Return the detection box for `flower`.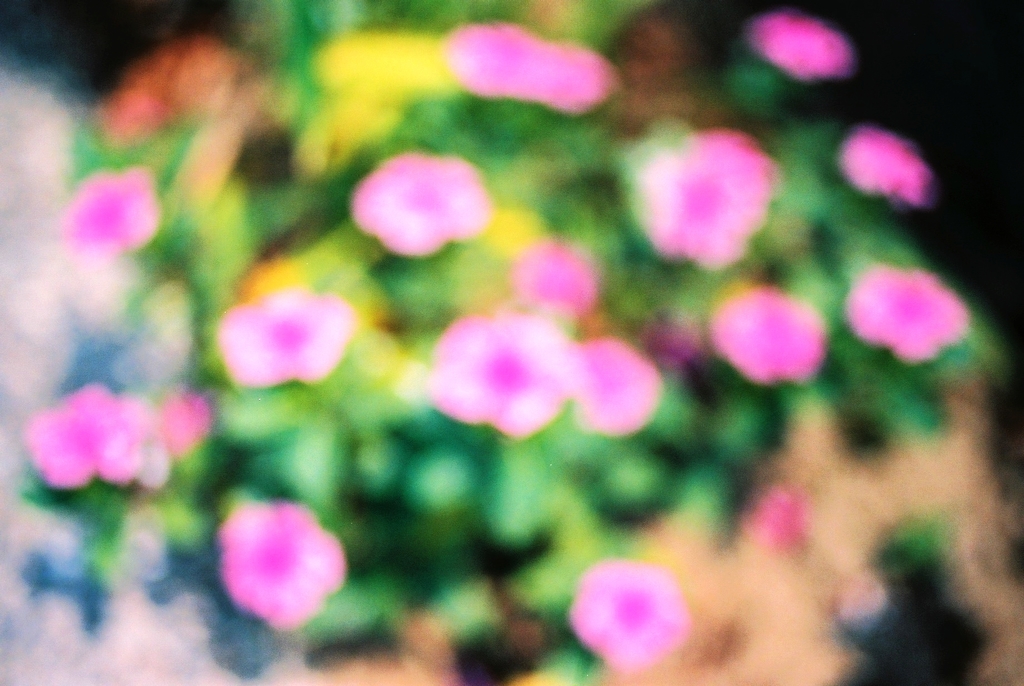
bbox=[197, 489, 333, 637].
